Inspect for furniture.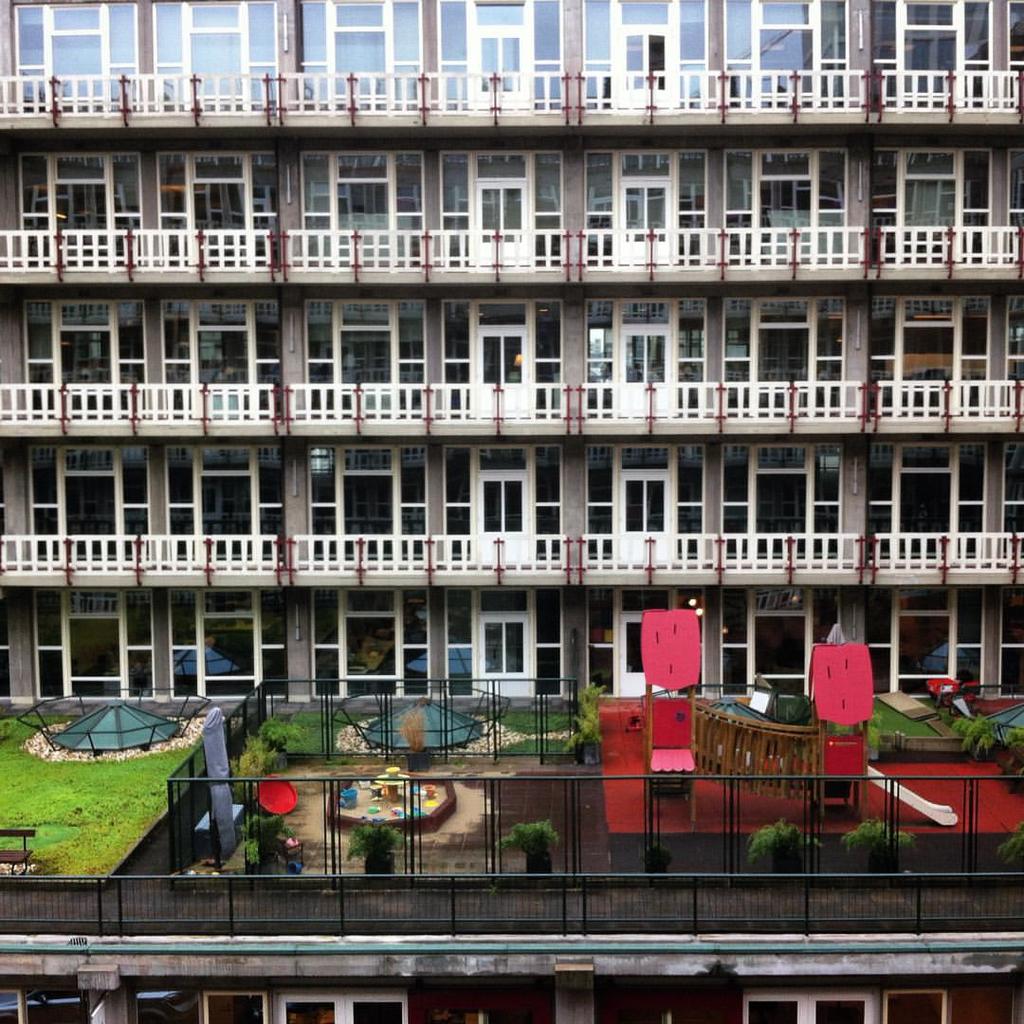
Inspection: detection(0, 827, 36, 876).
